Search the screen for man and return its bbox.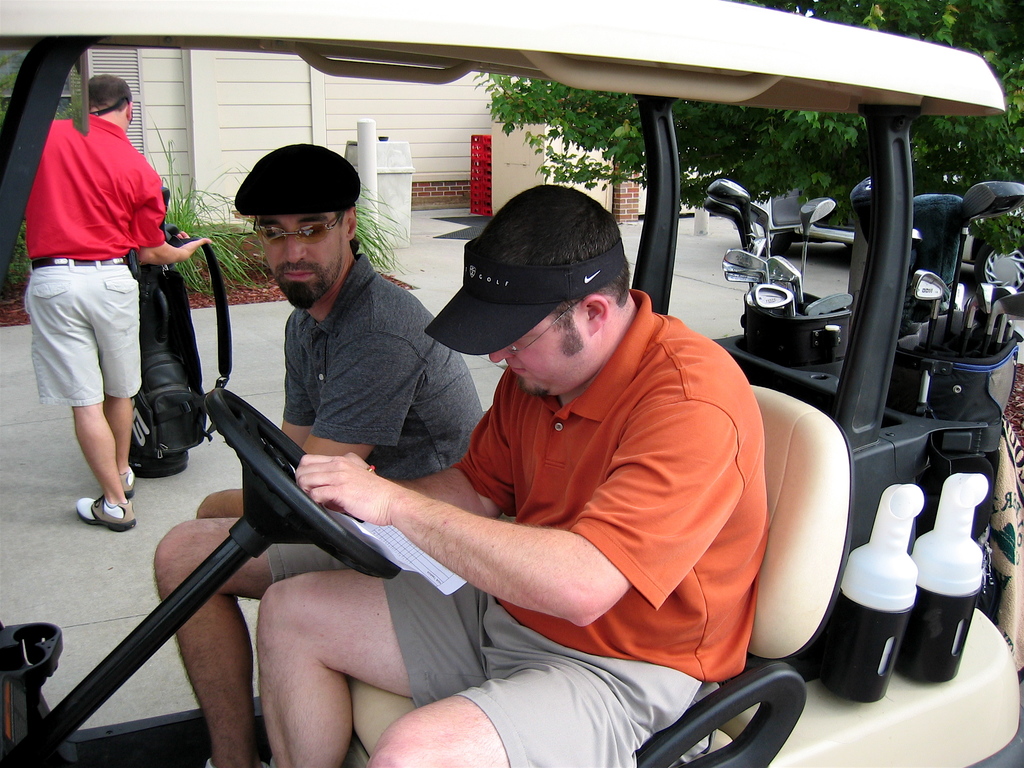
Found: [left=153, top=141, right=485, bottom=767].
